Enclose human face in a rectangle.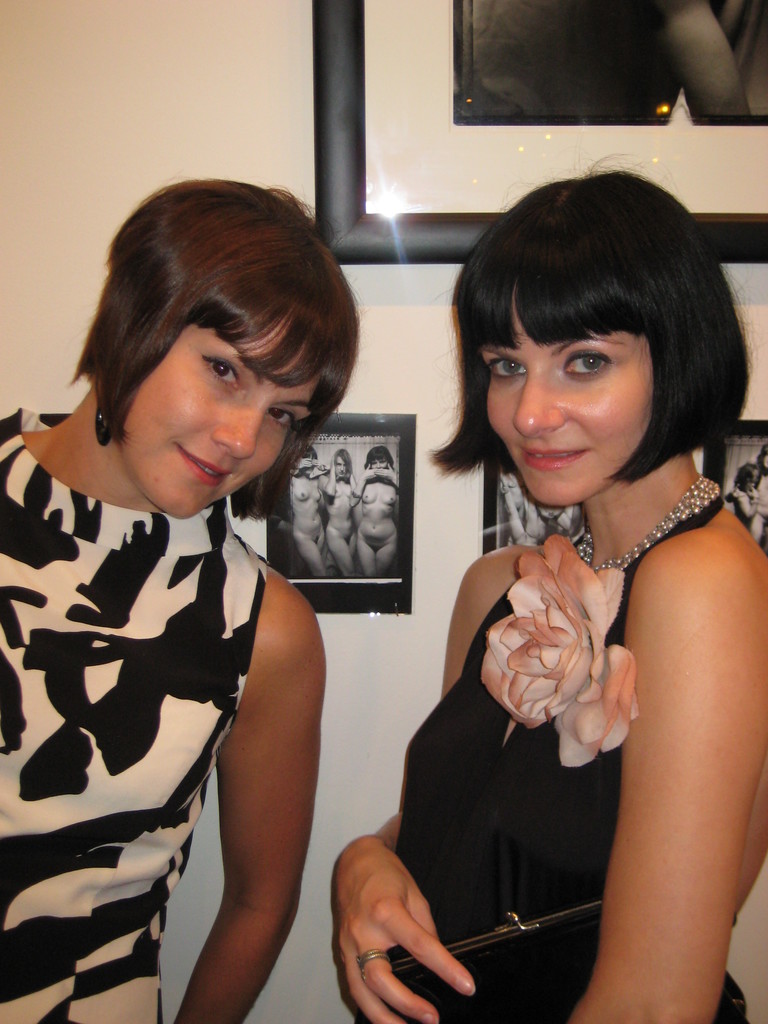
box(484, 289, 646, 508).
